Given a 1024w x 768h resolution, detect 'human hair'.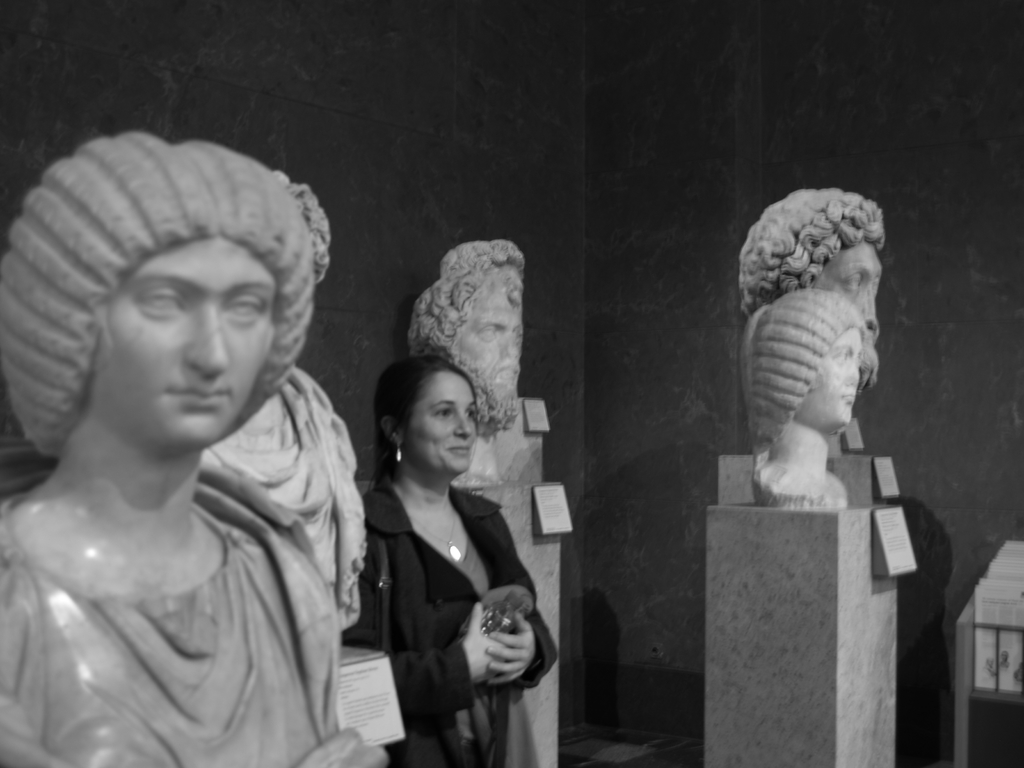
x1=280 y1=173 x2=330 y2=285.
